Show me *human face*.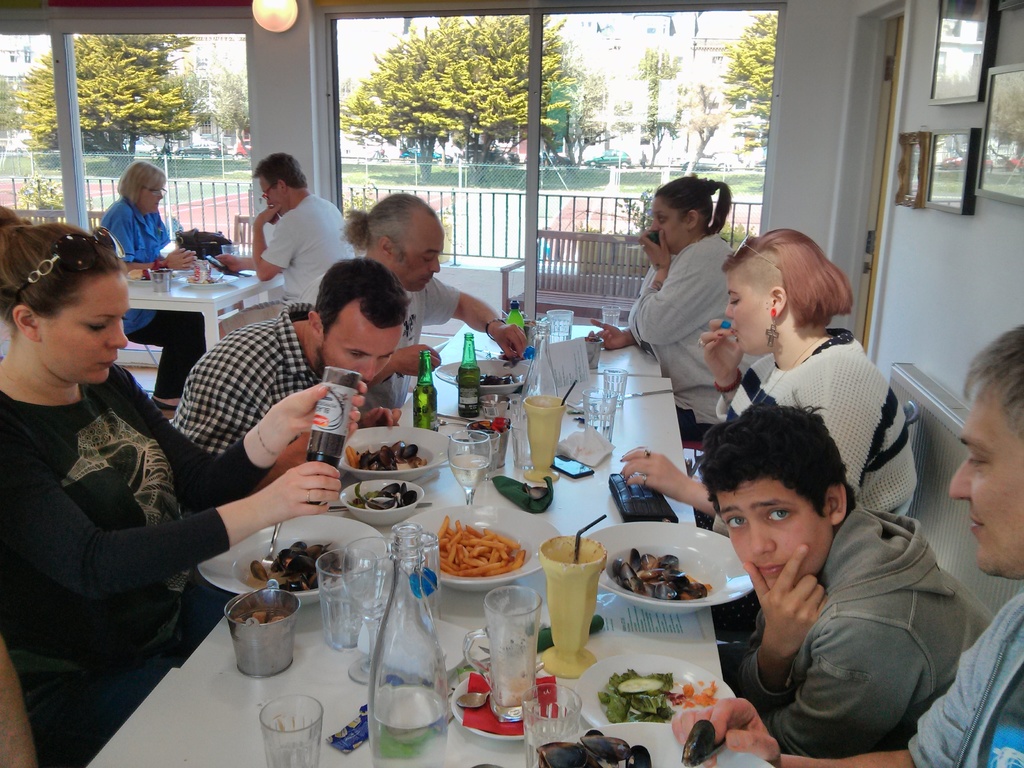
*human face* is here: bbox=(44, 273, 130, 381).
